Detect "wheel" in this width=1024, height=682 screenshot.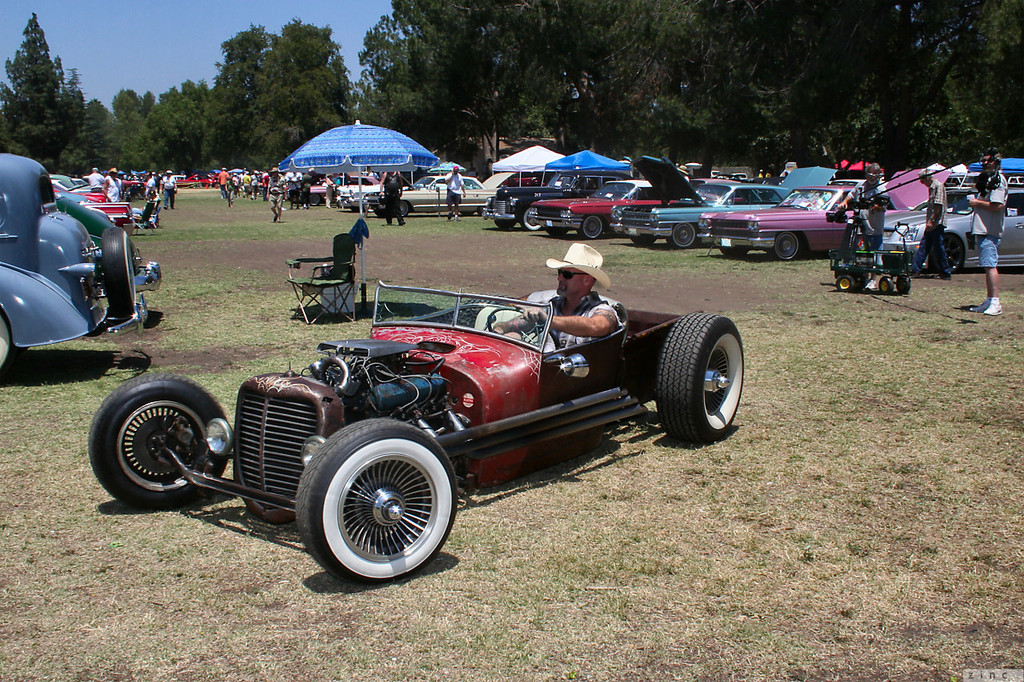
Detection: [left=310, top=193, right=321, bottom=205].
